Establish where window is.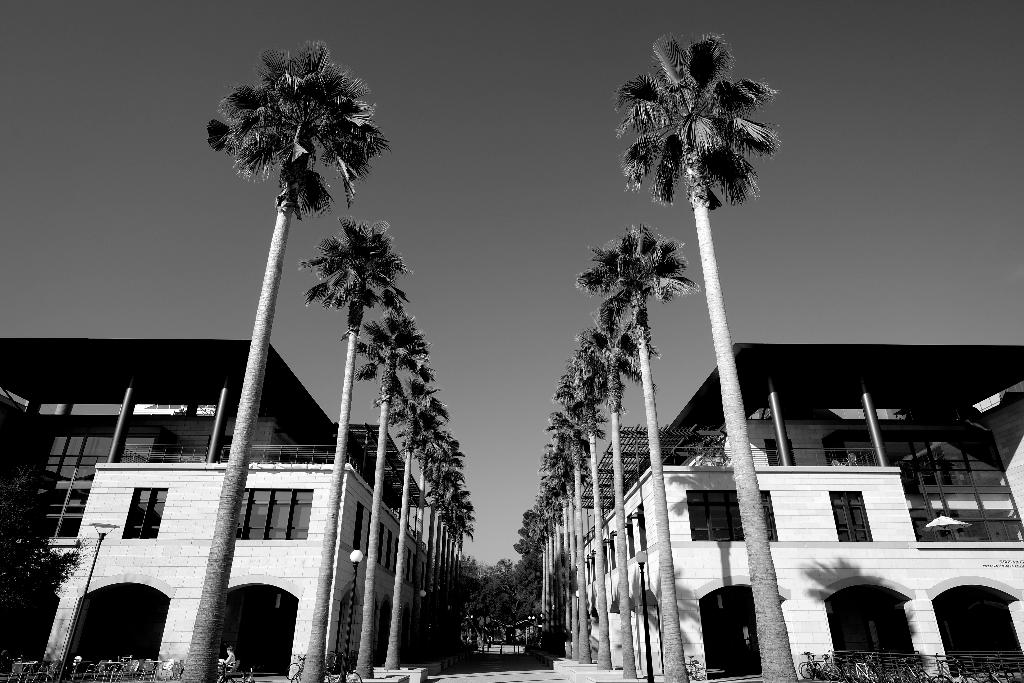
Established at 118/488/166/538.
